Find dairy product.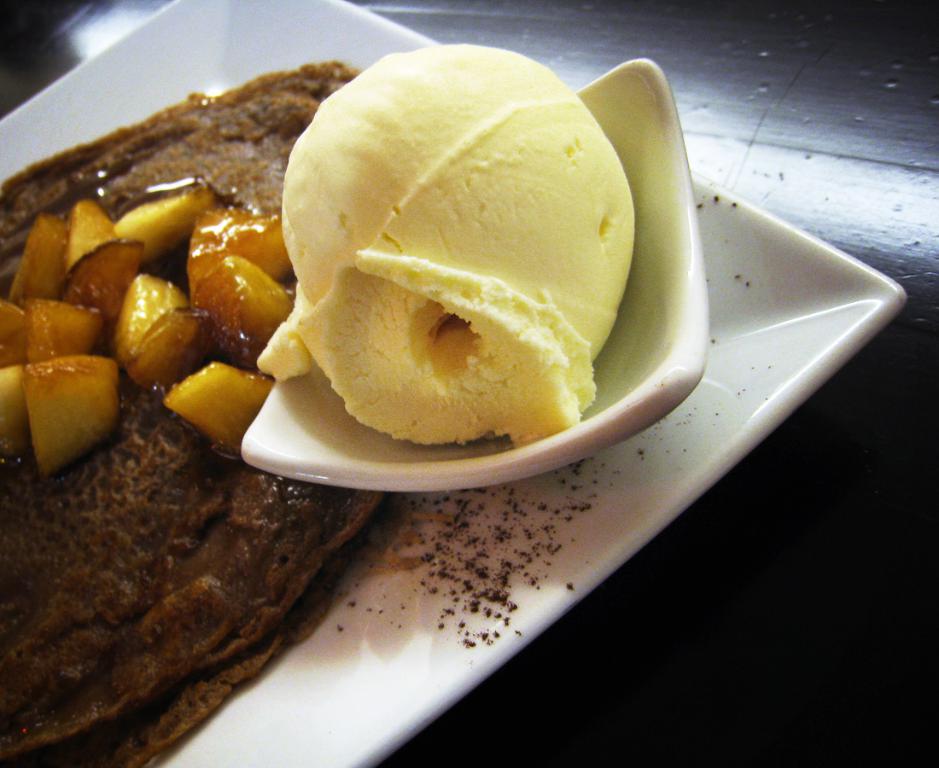
257/36/650/441.
